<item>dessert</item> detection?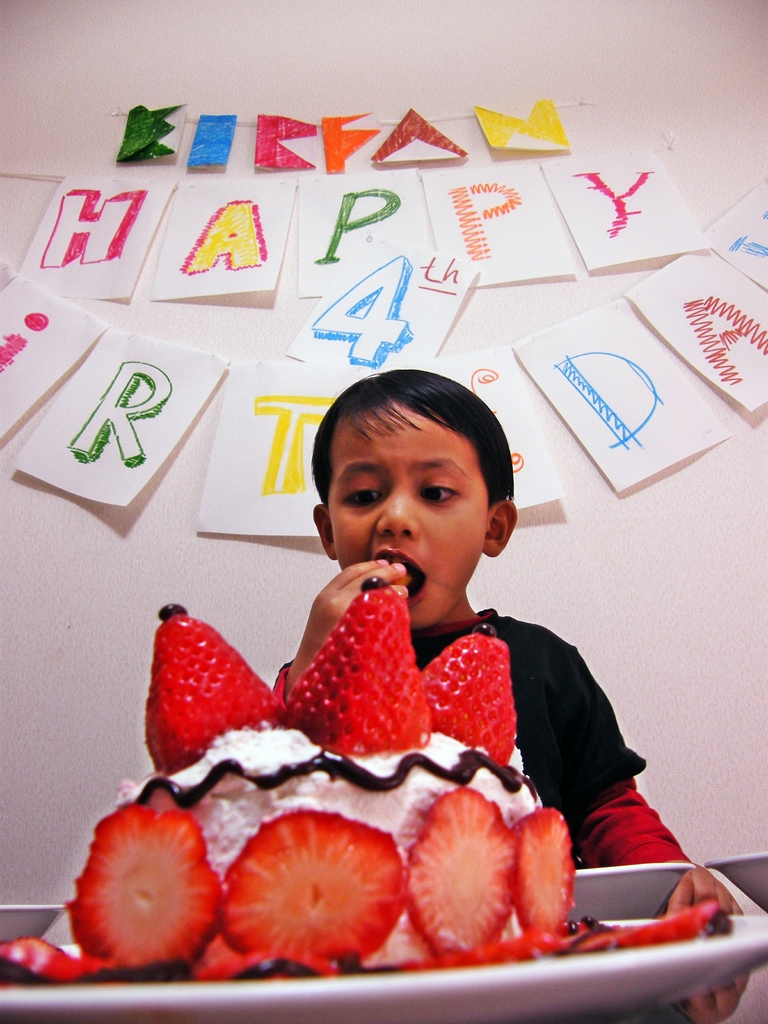
rect(0, 573, 725, 972)
